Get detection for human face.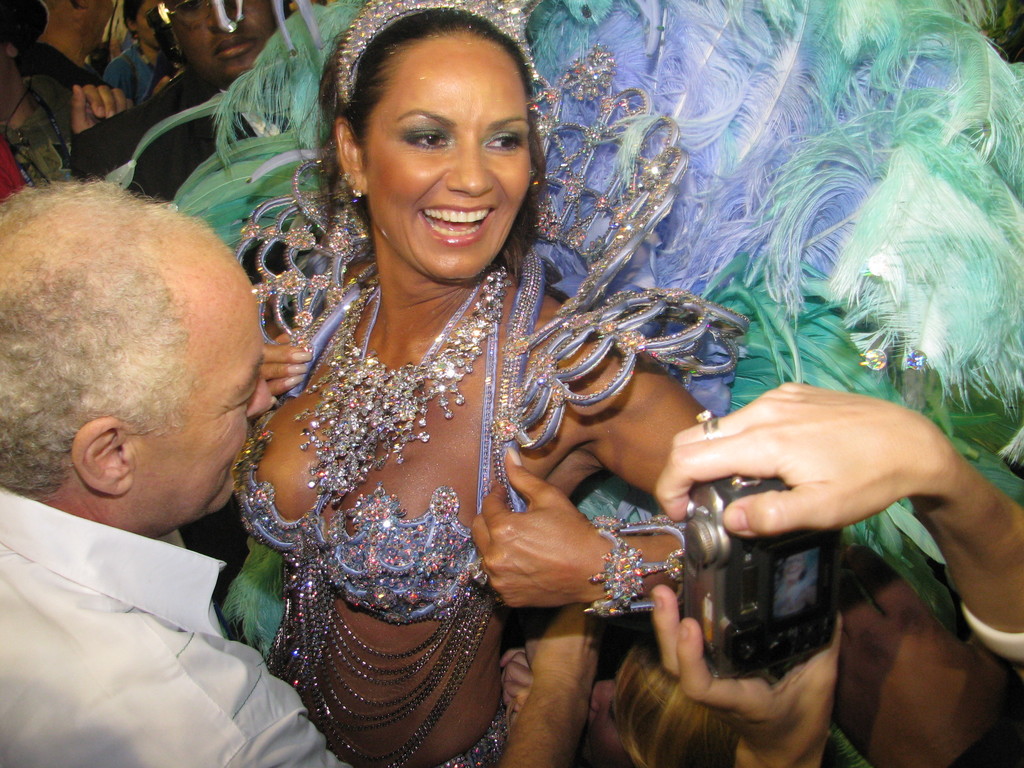
Detection: [364, 33, 536, 282].
